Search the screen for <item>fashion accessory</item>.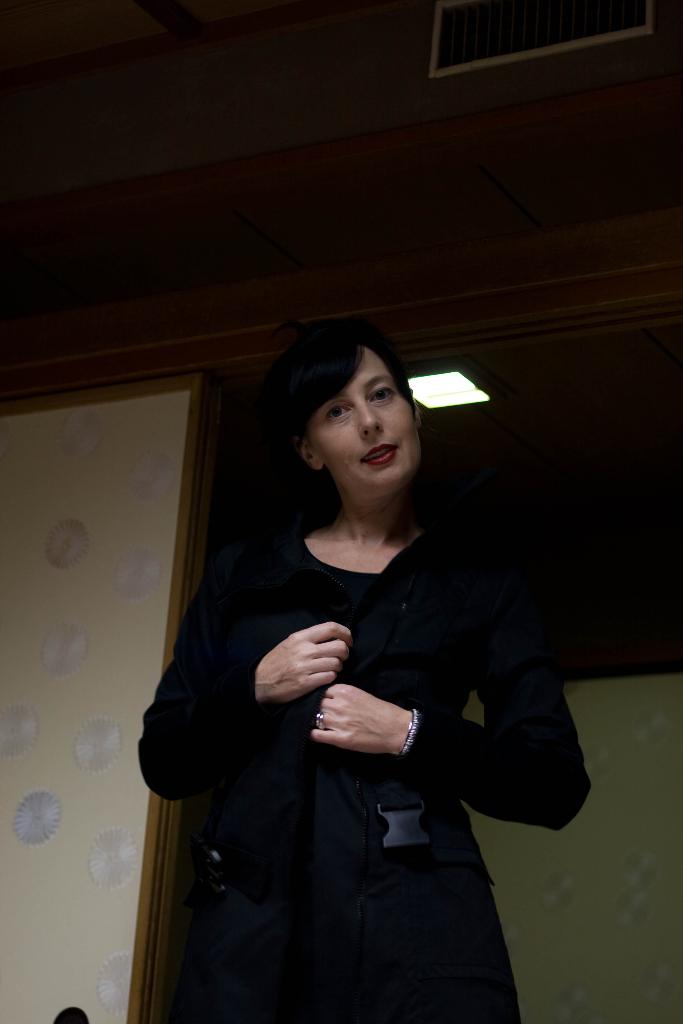
Found at bbox=(388, 705, 416, 767).
